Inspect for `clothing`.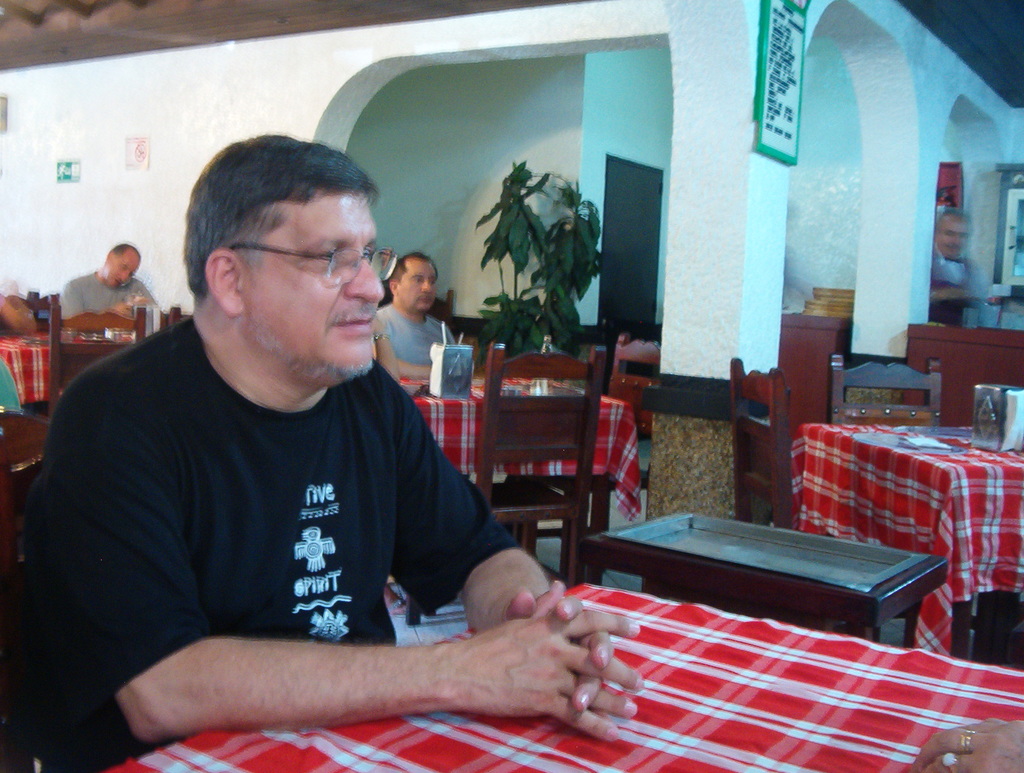
Inspection: 14:314:524:772.
